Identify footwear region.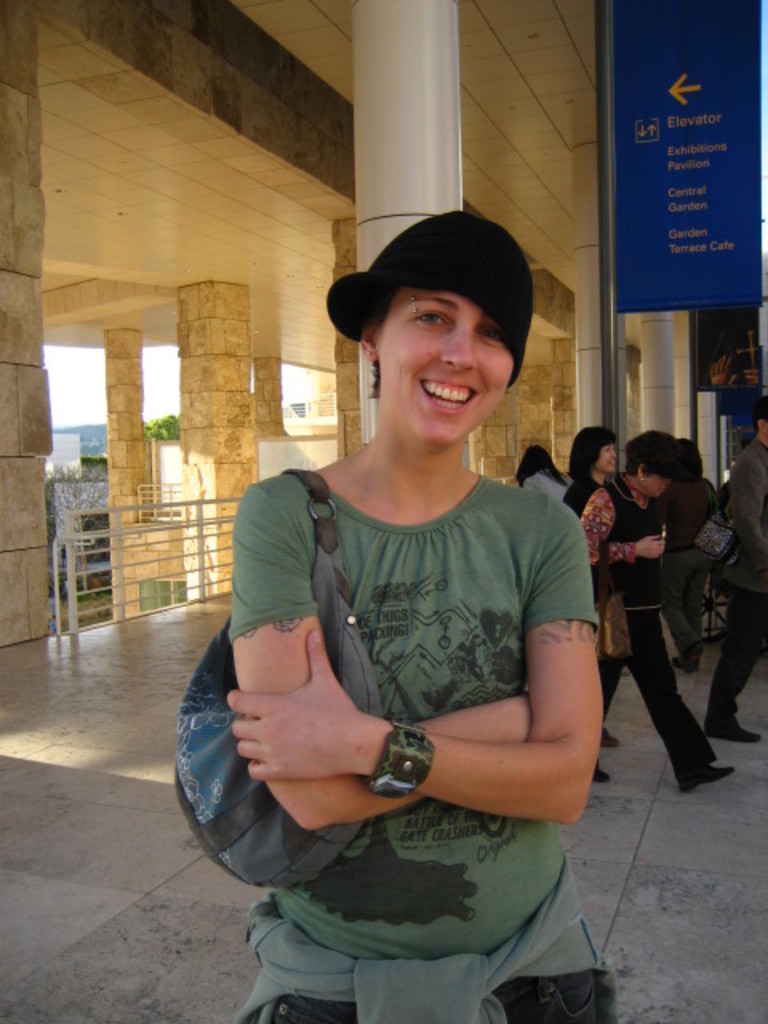
Region: locate(682, 758, 734, 798).
